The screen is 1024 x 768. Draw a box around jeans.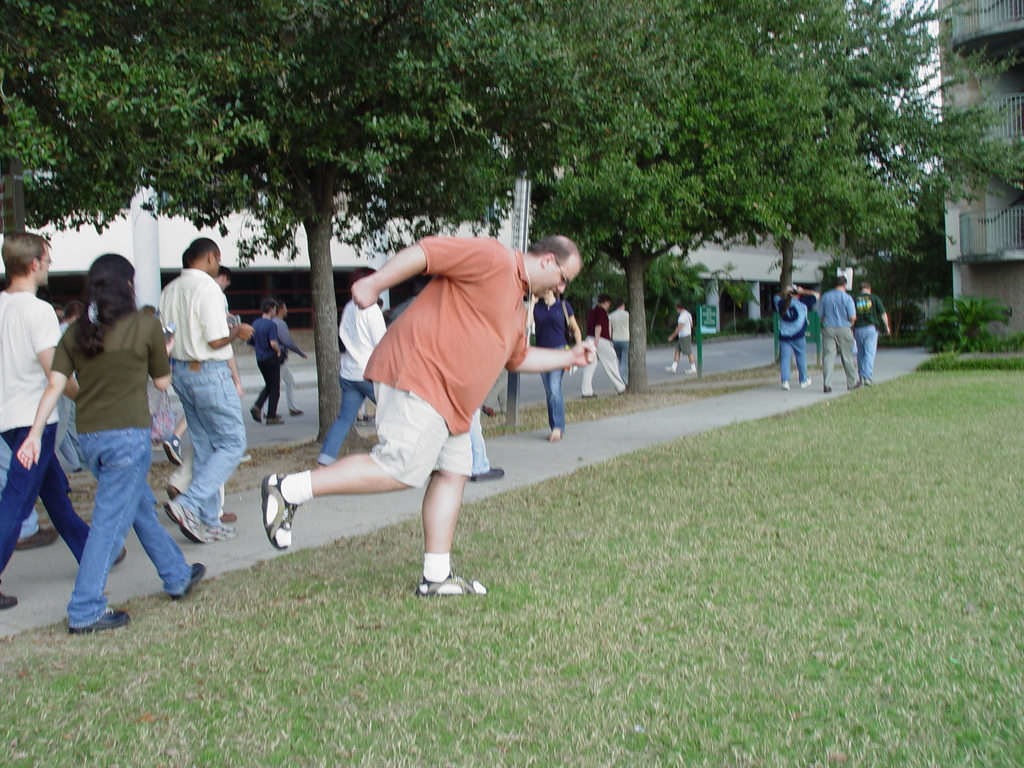
region(781, 338, 810, 384).
